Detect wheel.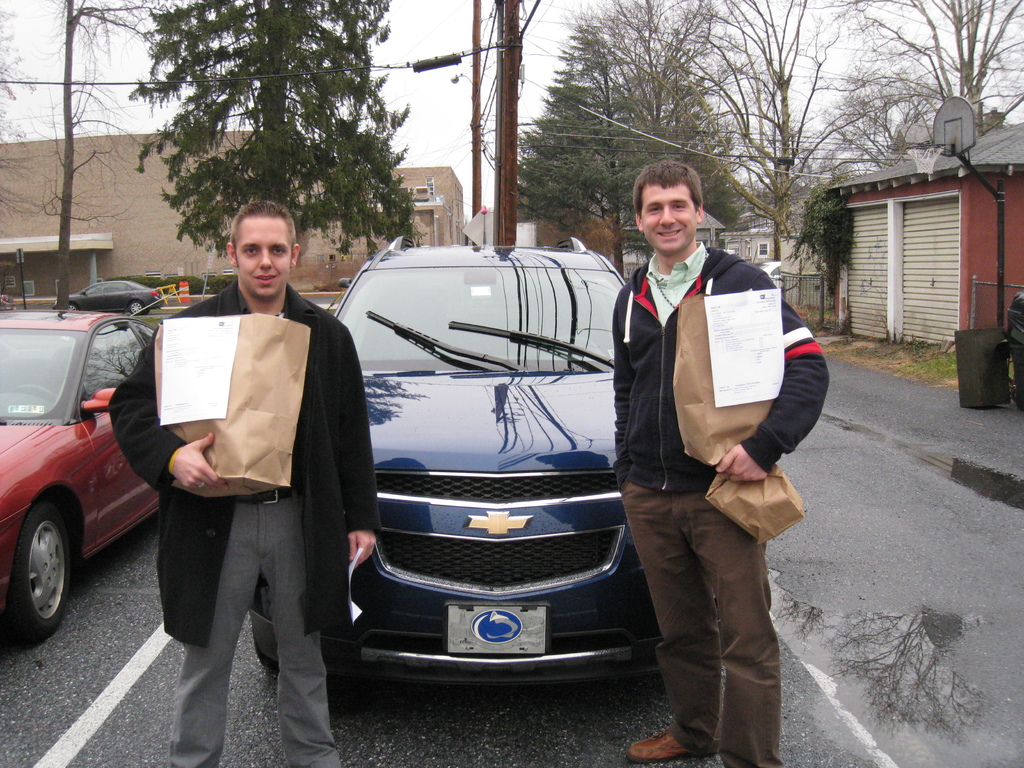
Detected at {"left": 558, "top": 335, "right": 598, "bottom": 350}.
